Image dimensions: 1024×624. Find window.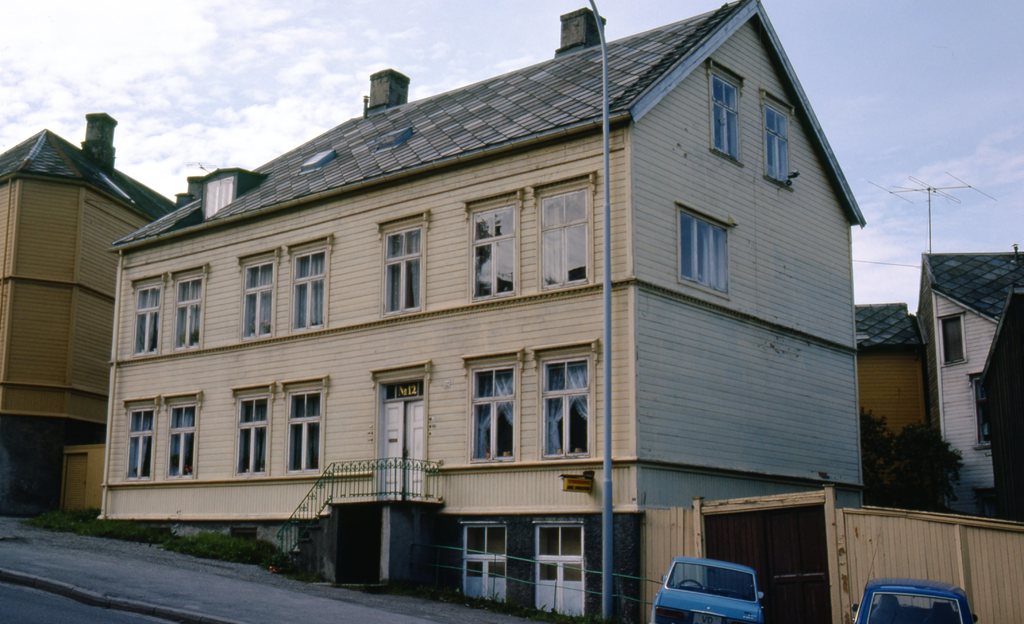
<region>462, 523, 511, 611</region>.
